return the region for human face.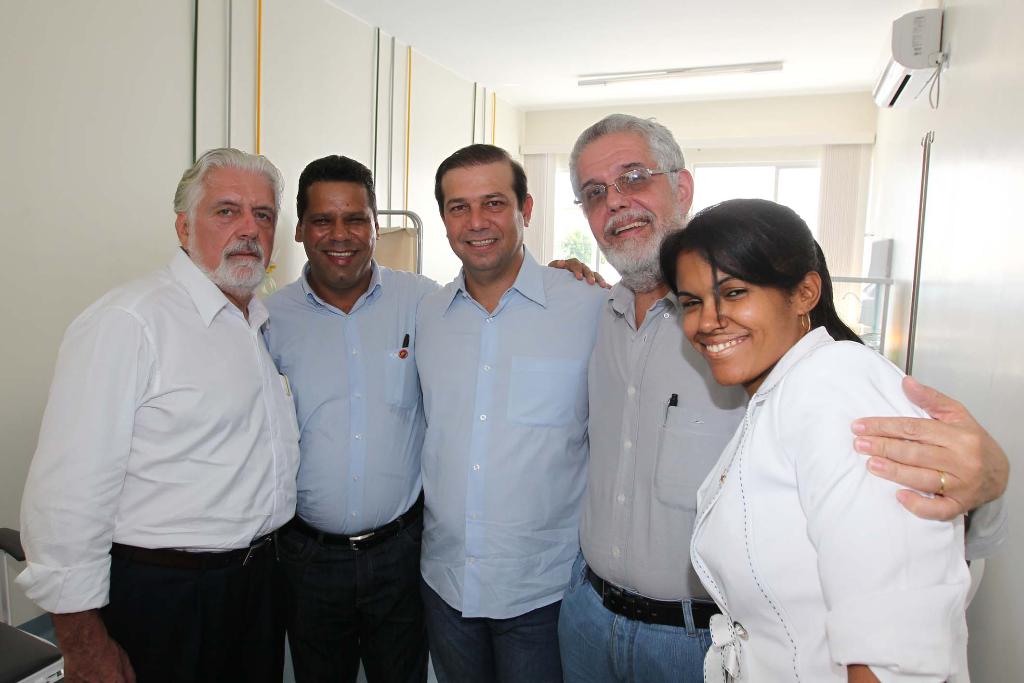
<bbox>575, 142, 679, 271</bbox>.
